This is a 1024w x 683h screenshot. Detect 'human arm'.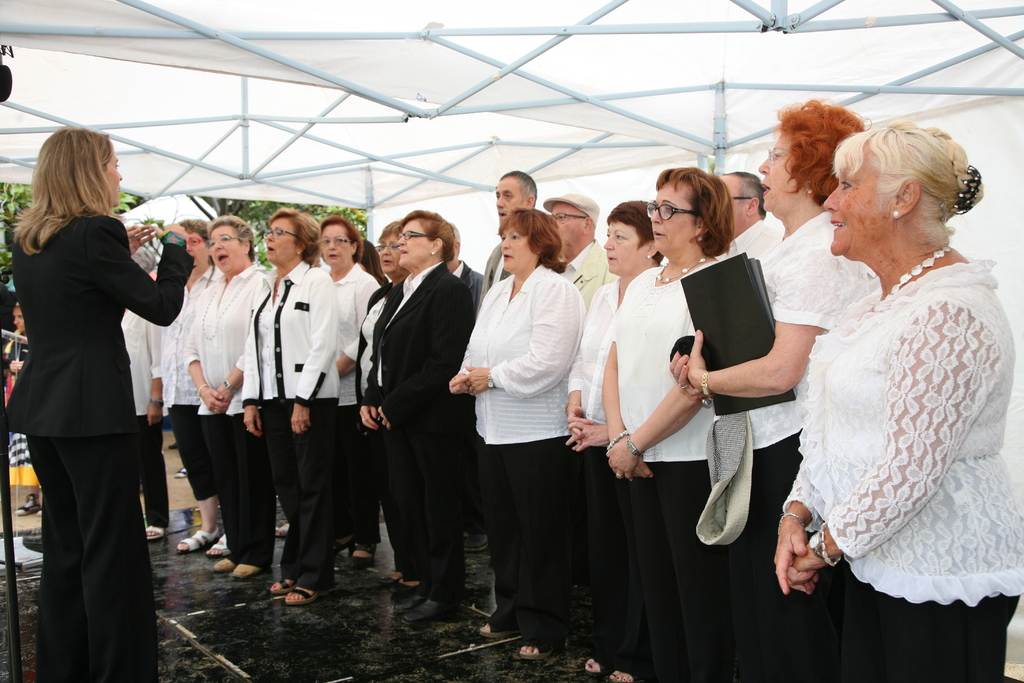
182:300:225:412.
